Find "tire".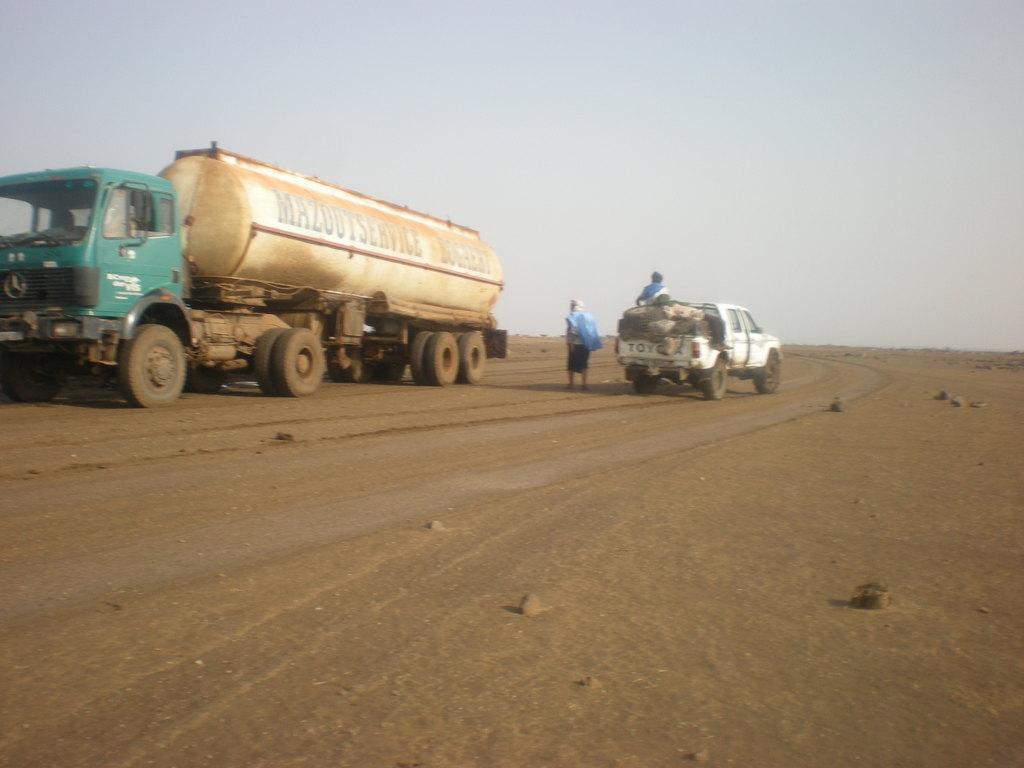
<box>410,330,433,384</box>.
